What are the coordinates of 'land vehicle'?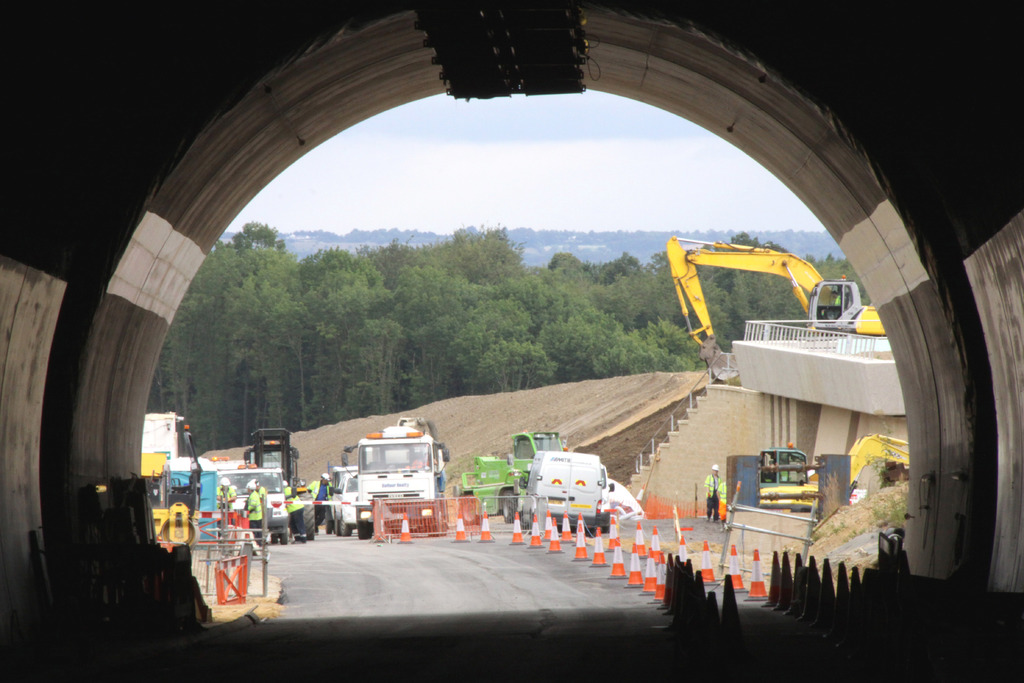
<box>216,467,291,545</box>.
